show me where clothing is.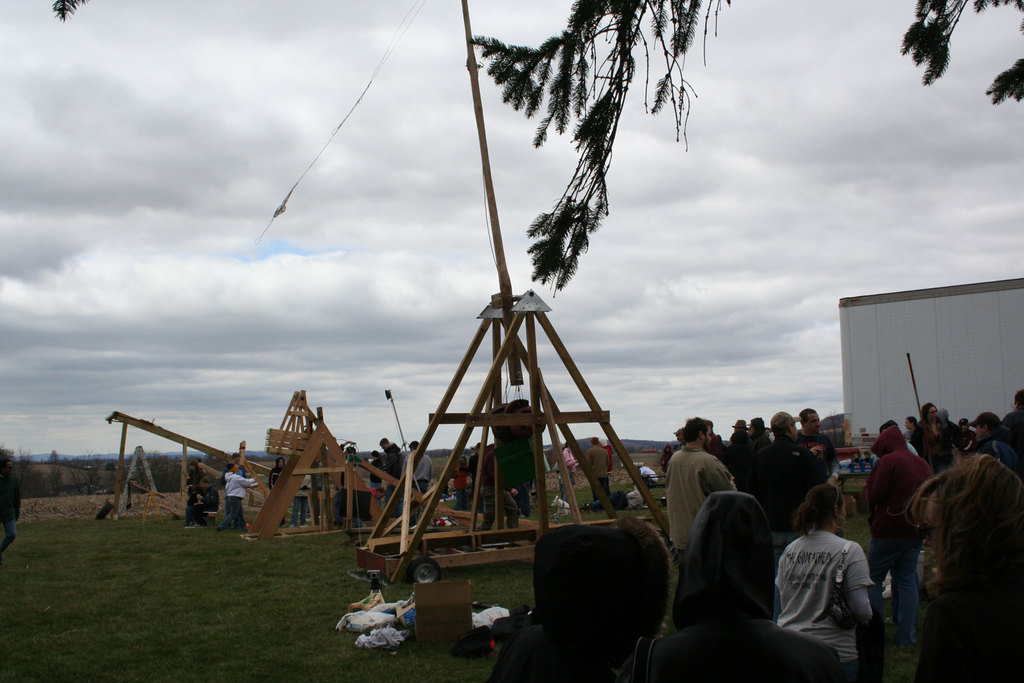
clothing is at Rect(468, 450, 488, 495).
